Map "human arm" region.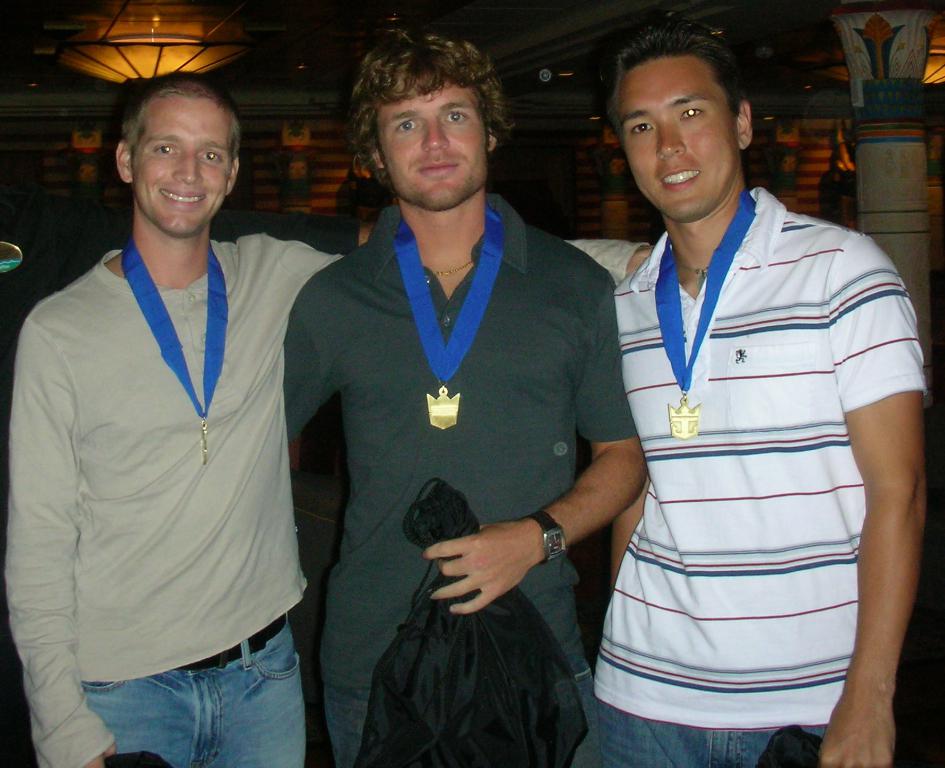
Mapped to 603 459 654 582.
